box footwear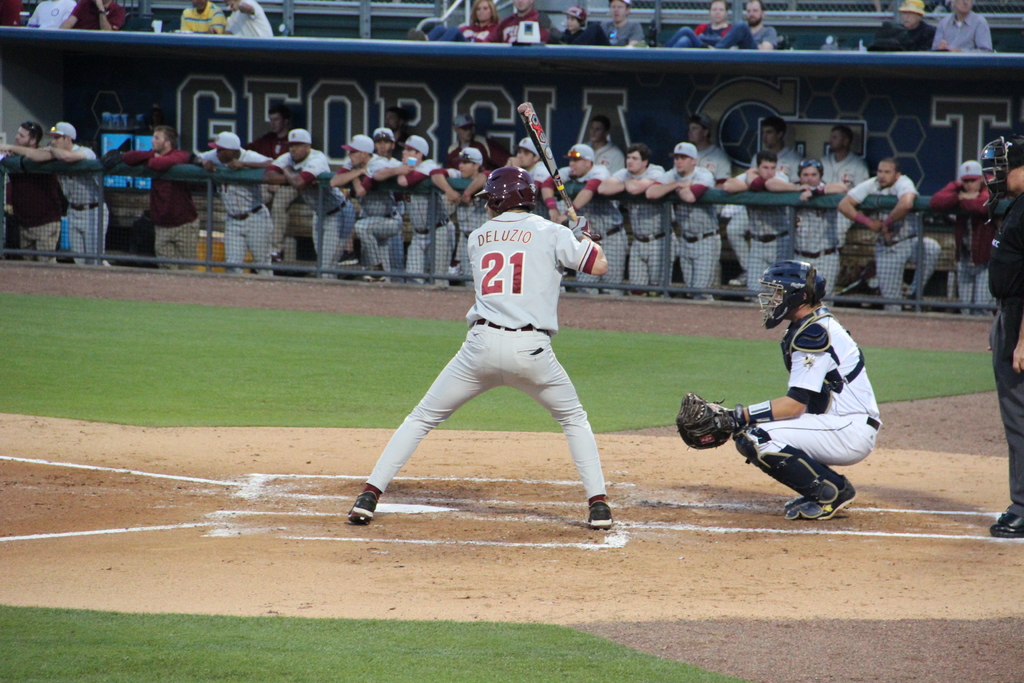
(362,263,385,281)
